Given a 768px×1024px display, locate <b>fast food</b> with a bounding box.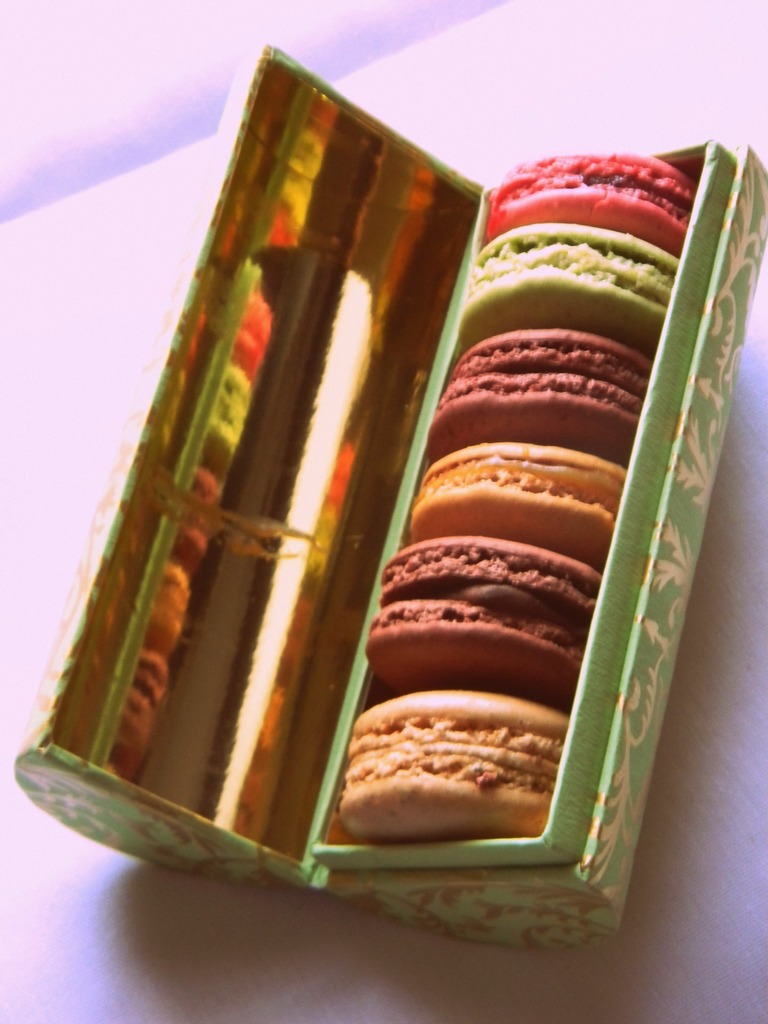
Located: x1=456 y1=221 x2=689 y2=346.
